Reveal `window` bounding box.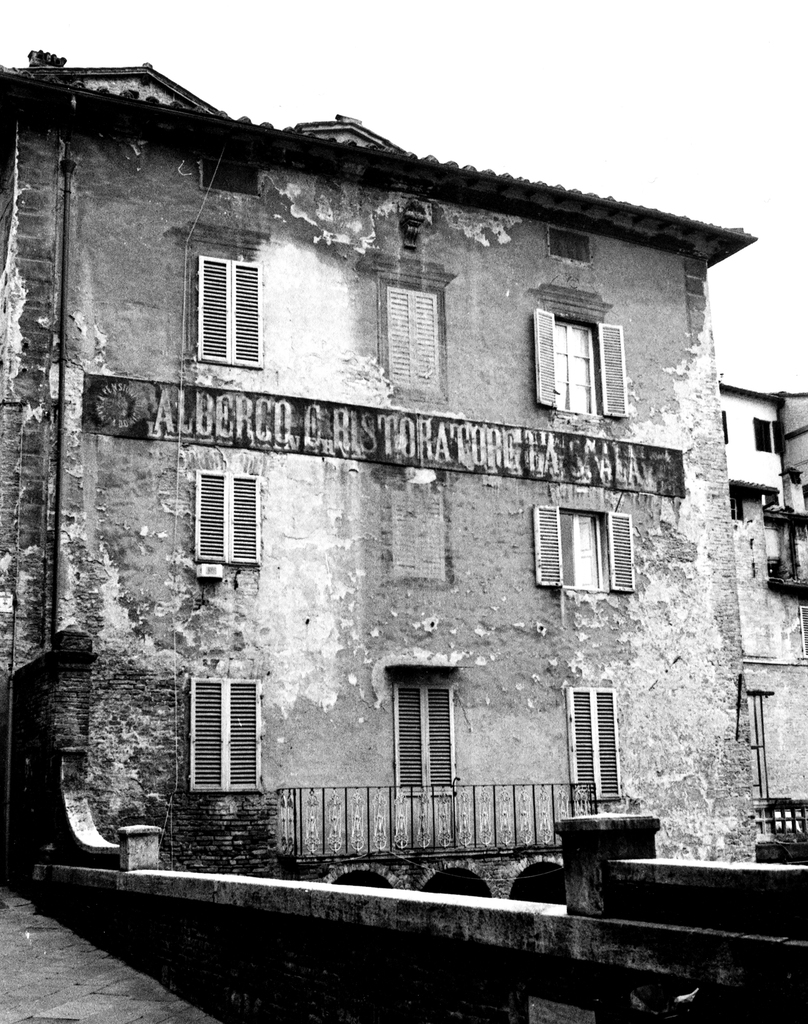
Revealed: (179,666,273,814).
